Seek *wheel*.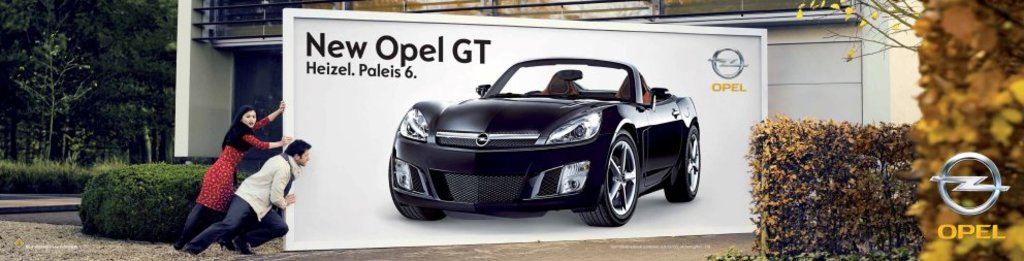
[left=664, top=130, right=701, bottom=202].
